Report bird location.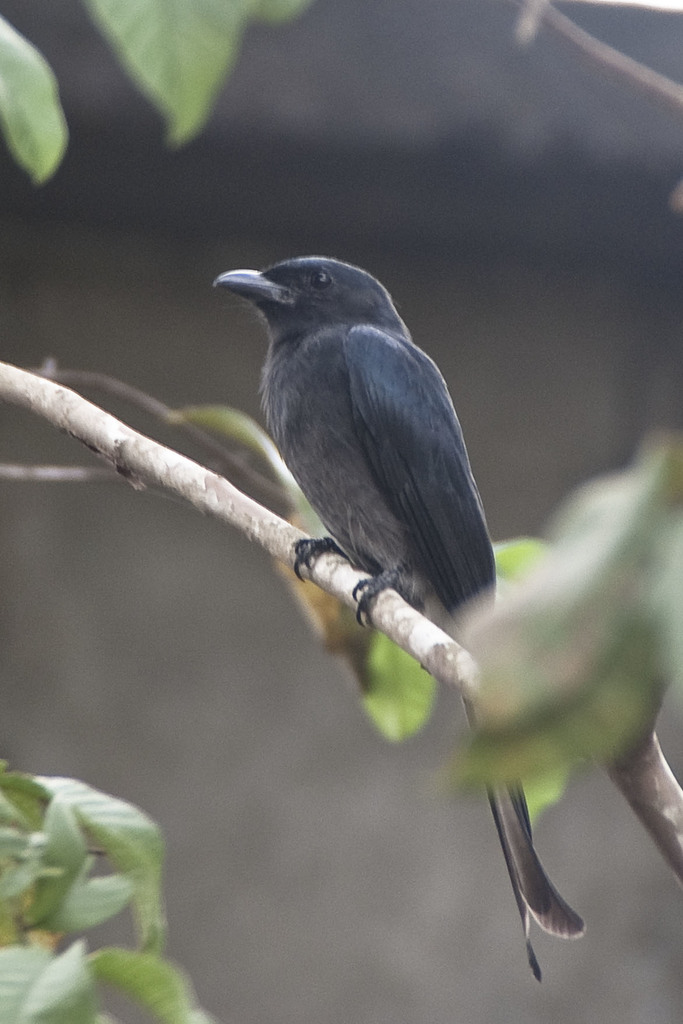
Report: 204 257 584 969.
